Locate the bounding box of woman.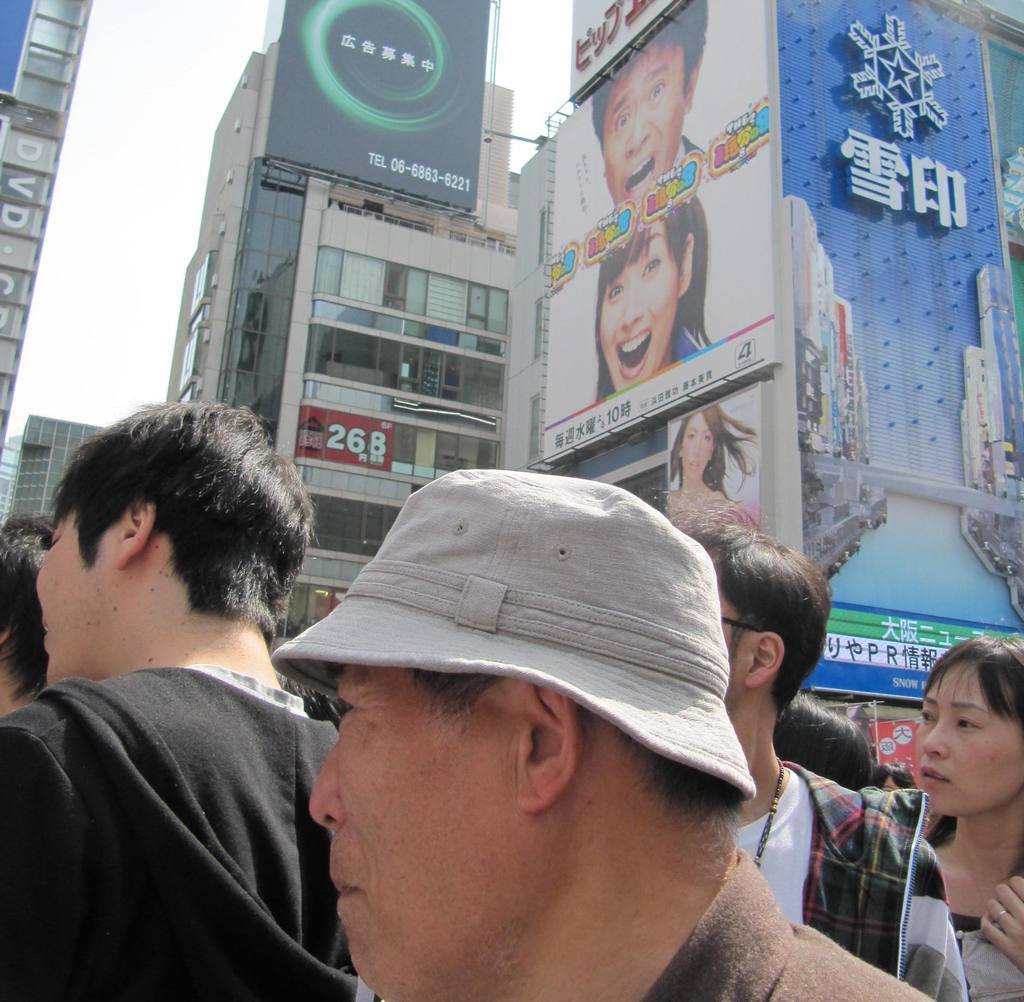
Bounding box: 593:199:714:406.
